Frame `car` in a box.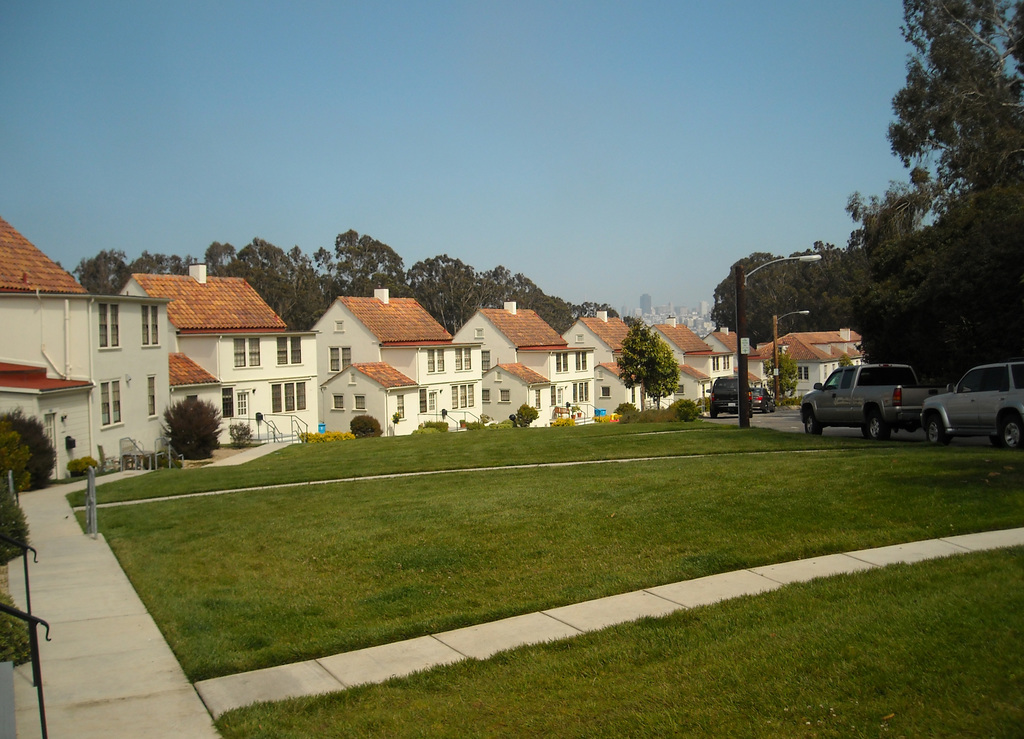
left=749, top=388, right=774, bottom=417.
